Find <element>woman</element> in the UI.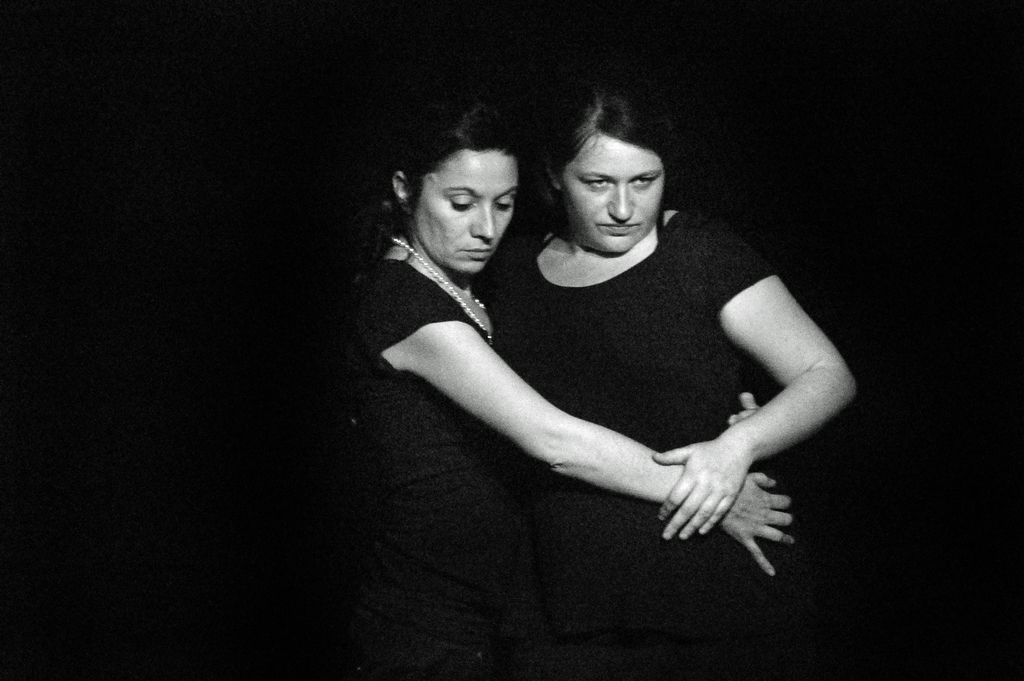
UI element at [492,88,860,680].
